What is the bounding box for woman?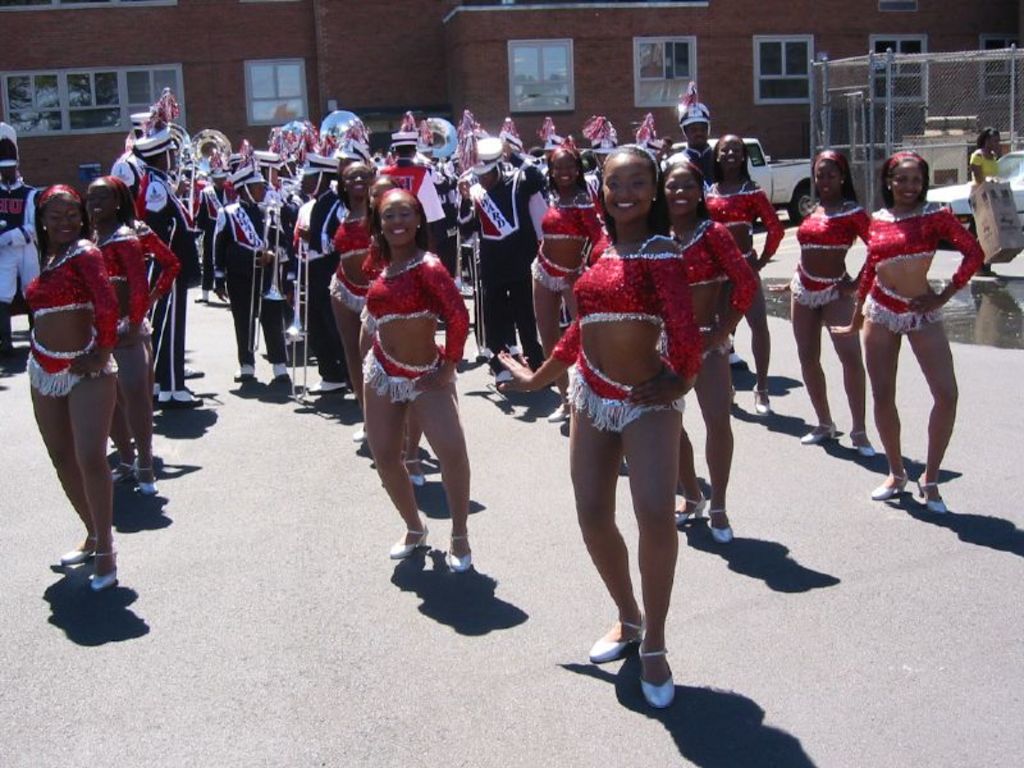
Rect(654, 154, 758, 544).
